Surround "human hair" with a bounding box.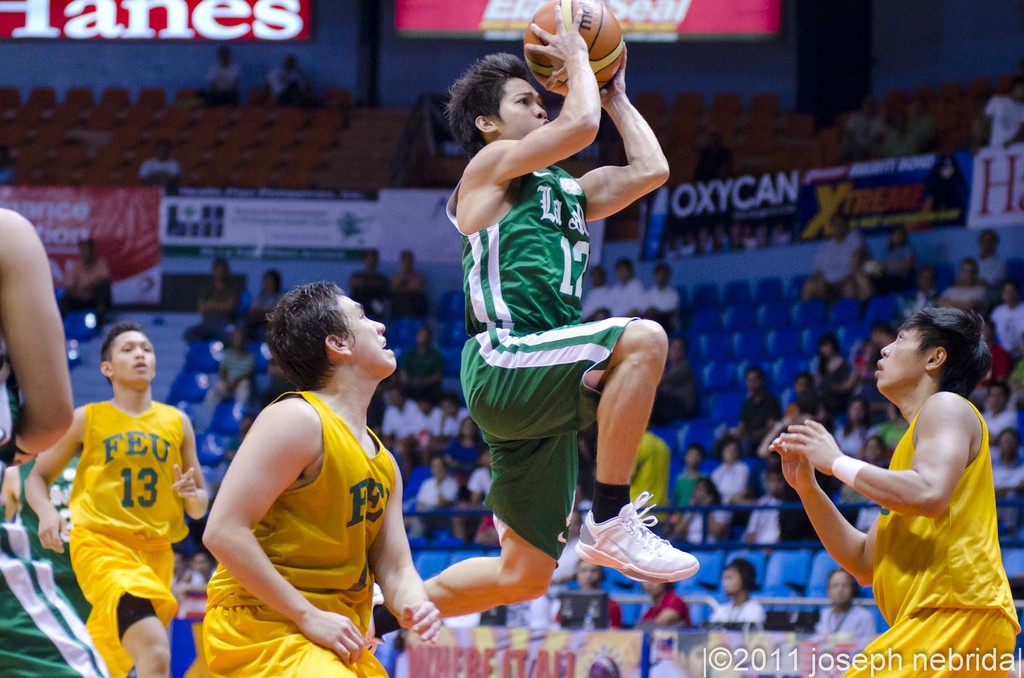
{"x1": 979, "y1": 226, "x2": 995, "y2": 247}.
